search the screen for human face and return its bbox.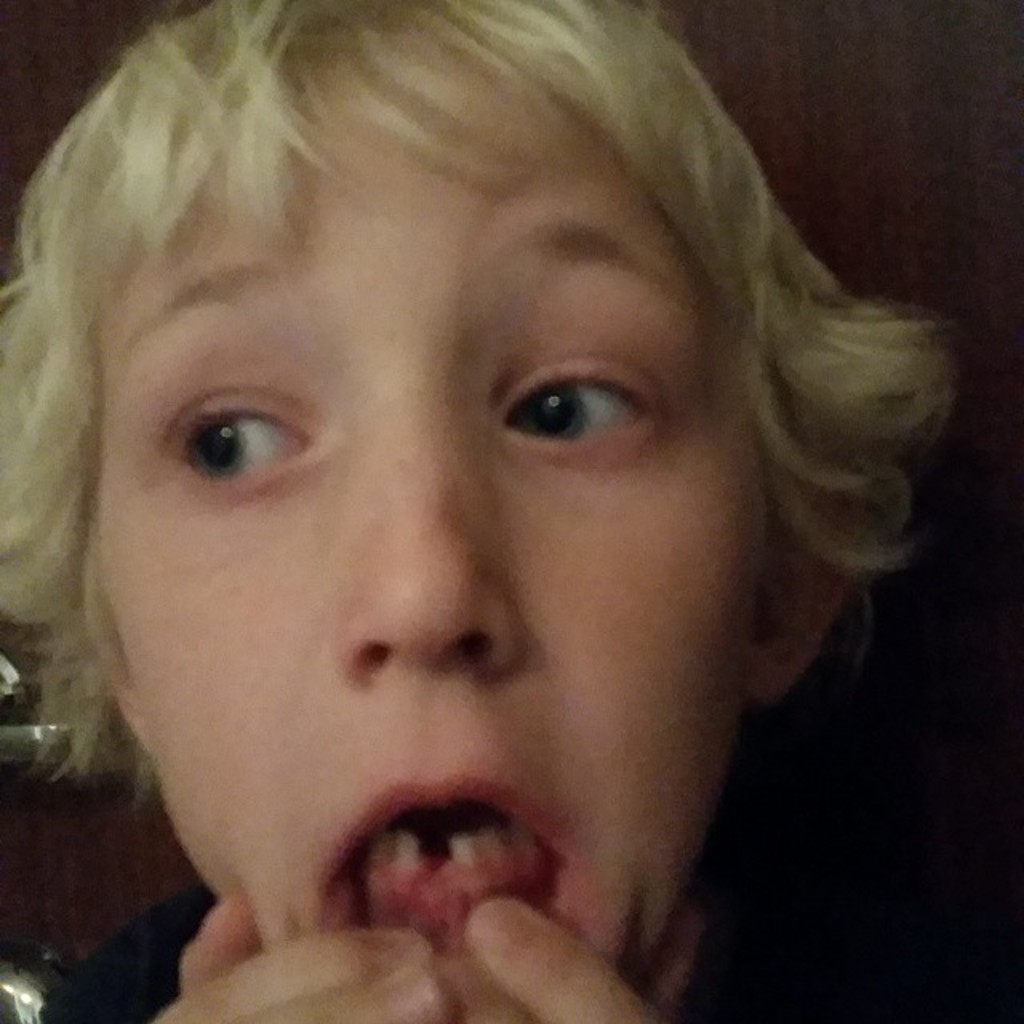
Found: box=[74, 61, 752, 1021].
